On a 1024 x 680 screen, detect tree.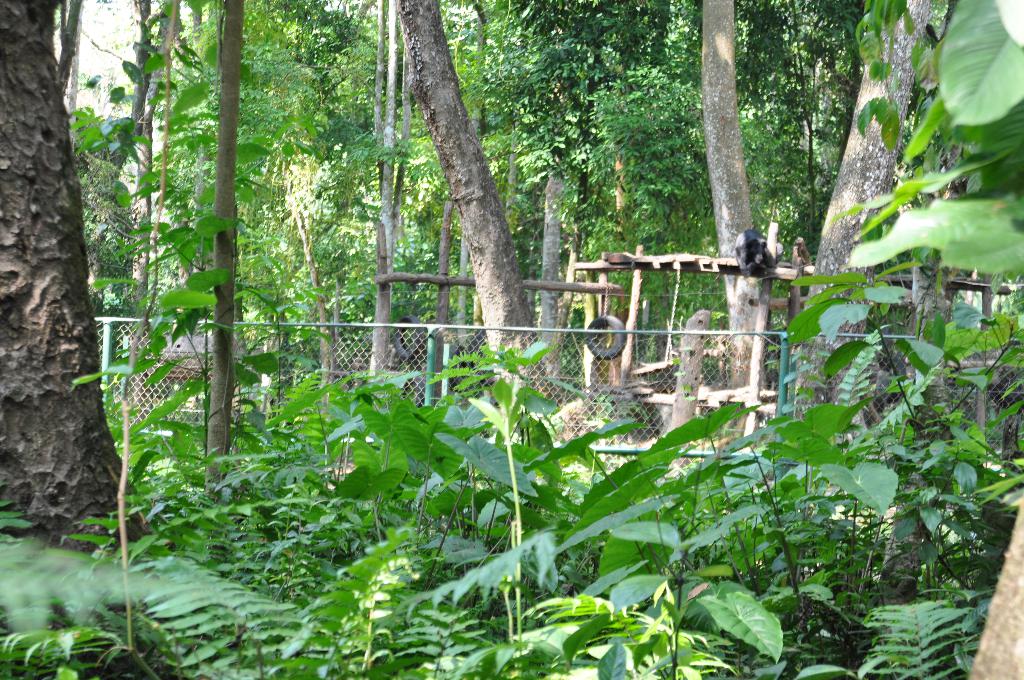
[x1=390, y1=0, x2=523, y2=416].
